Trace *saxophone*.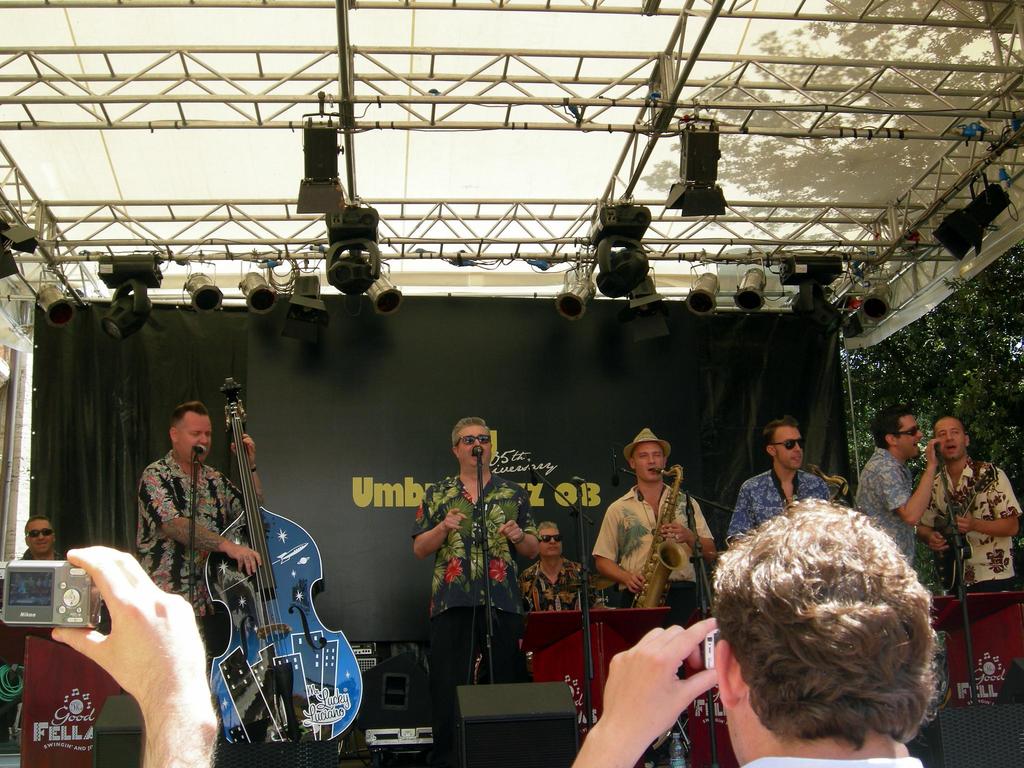
Traced to (x1=630, y1=465, x2=689, y2=611).
